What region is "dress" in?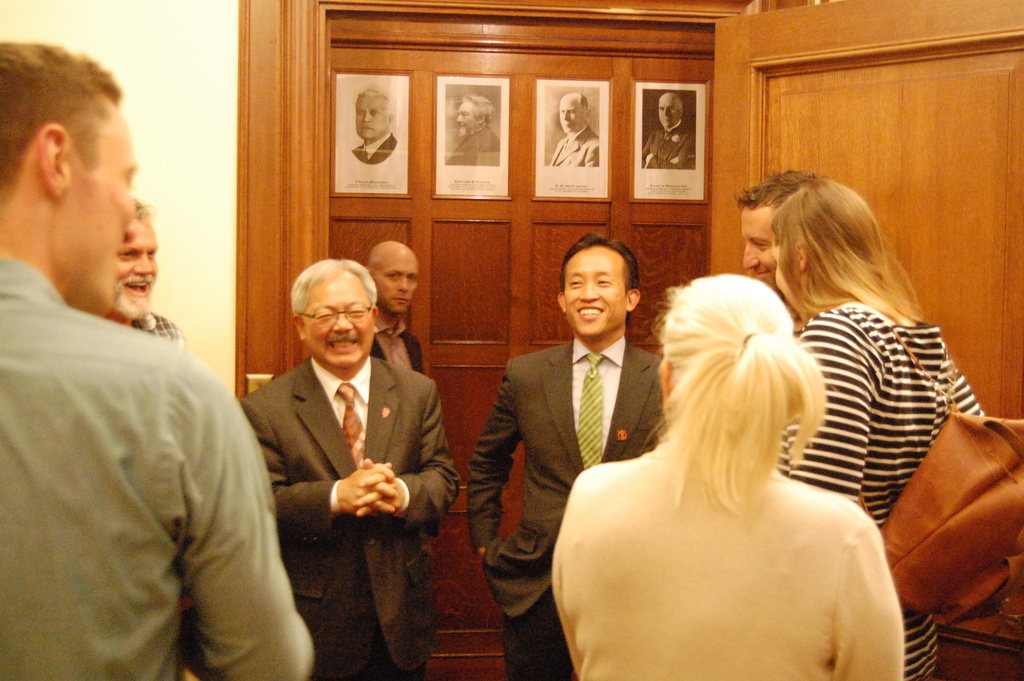
[775,303,982,680].
